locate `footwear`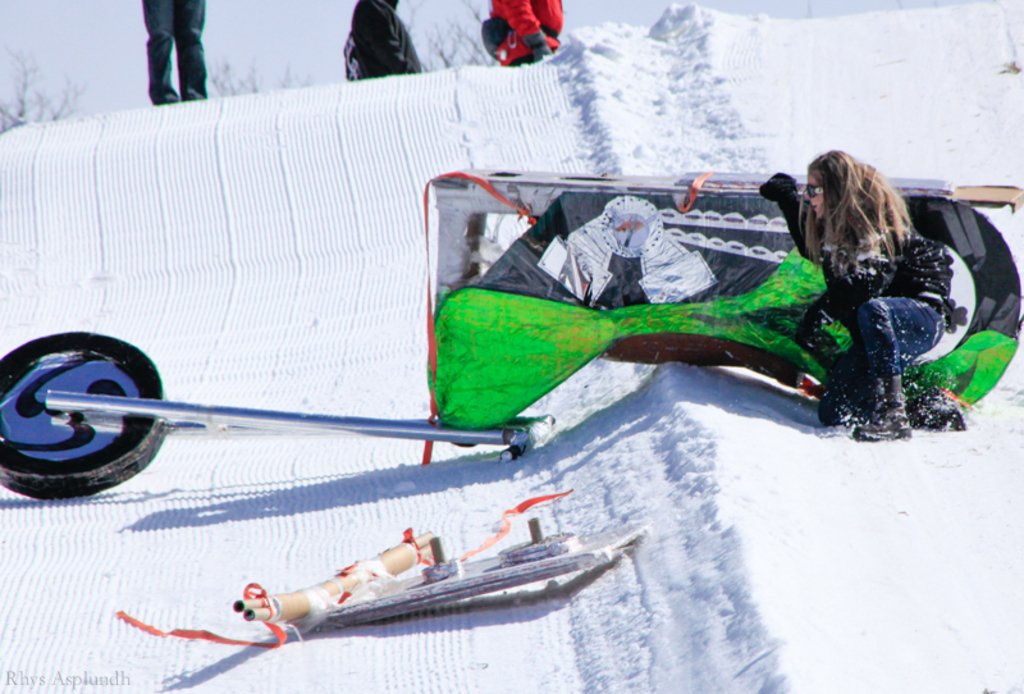
{"x1": 915, "y1": 392, "x2": 969, "y2": 433}
